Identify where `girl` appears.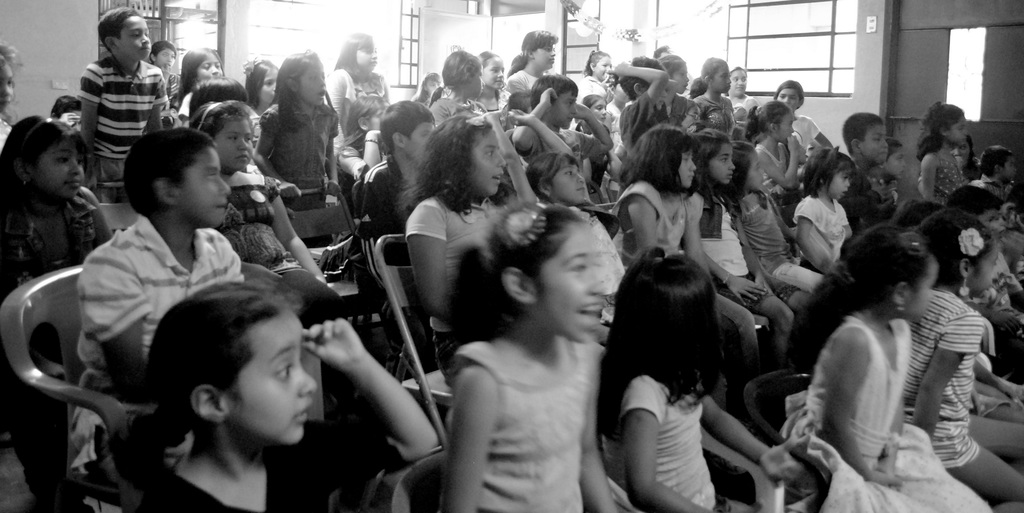
Appears at [left=408, top=61, right=442, bottom=102].
